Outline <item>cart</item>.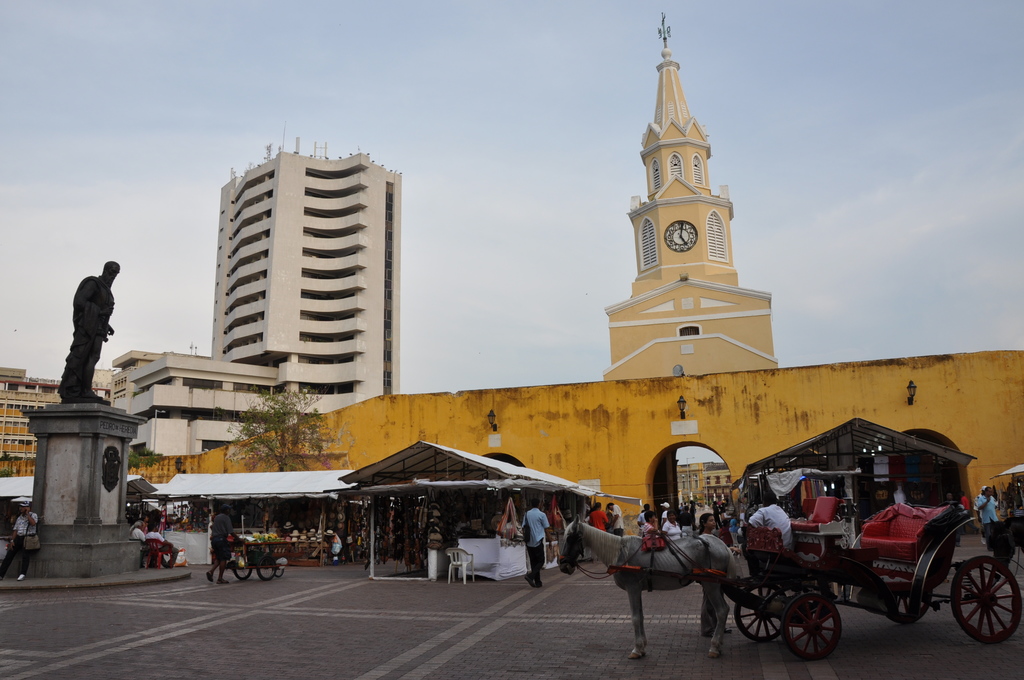
Outline: select_region(606, 501, 1023, 665).
